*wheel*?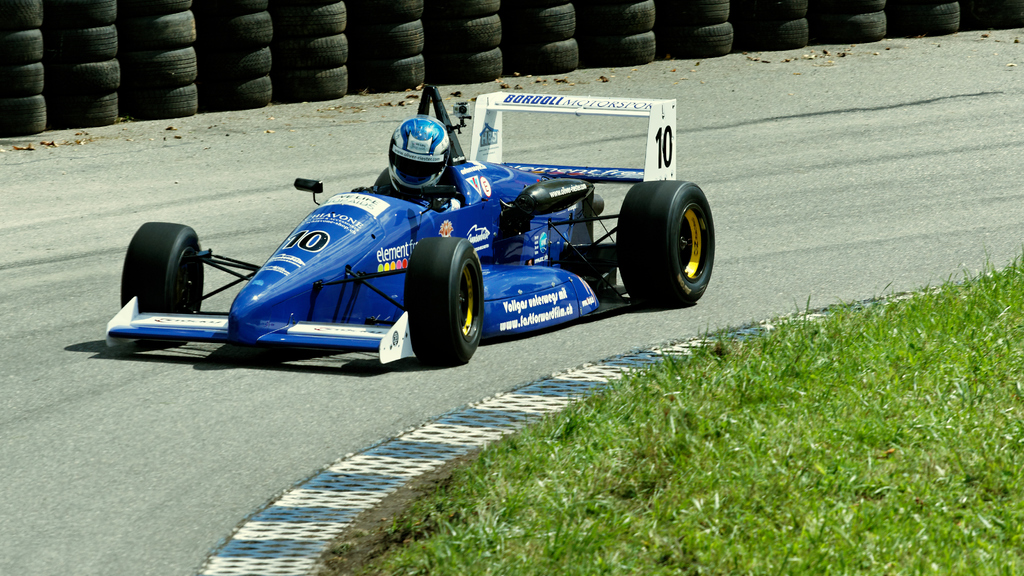
l=615, t=164, r=716, b=298
